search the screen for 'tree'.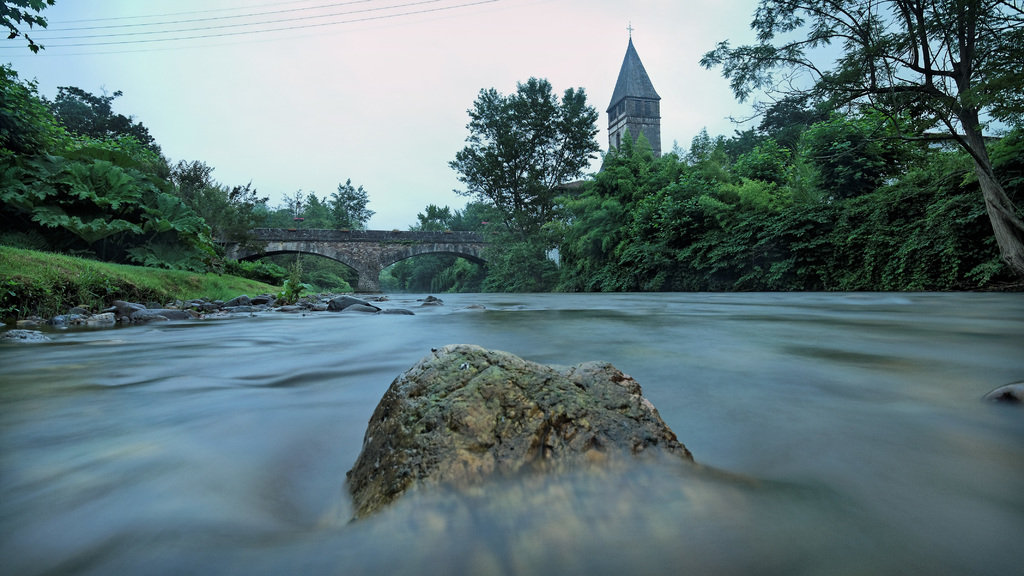
Found at l=448, t=74, r=600, b=247.
